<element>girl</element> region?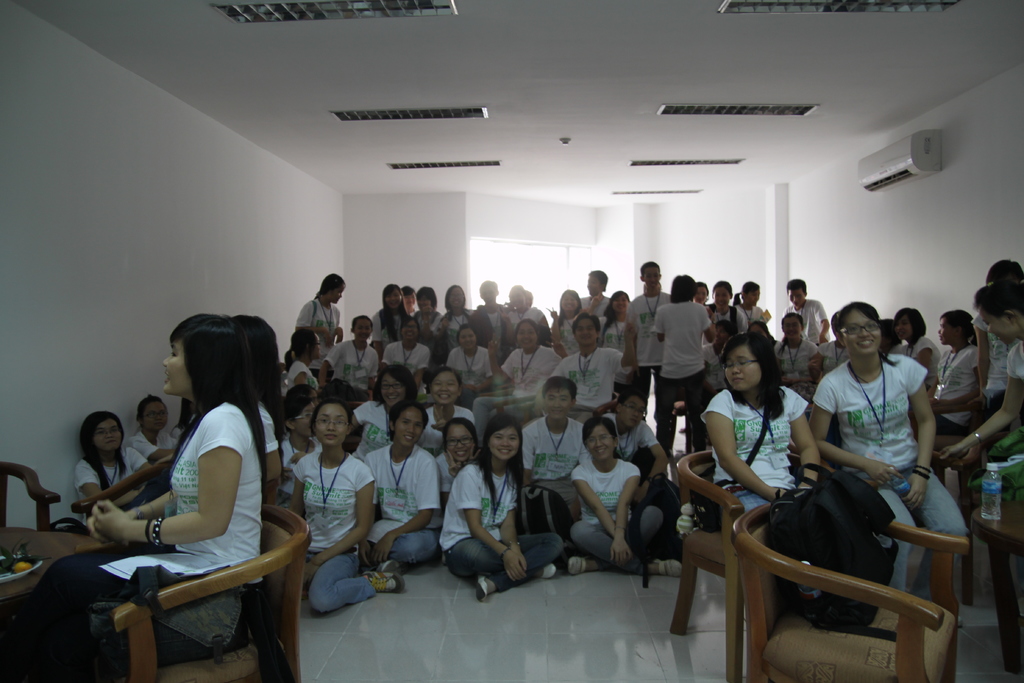
[left=4, top=317, right=259, bottom=682]
